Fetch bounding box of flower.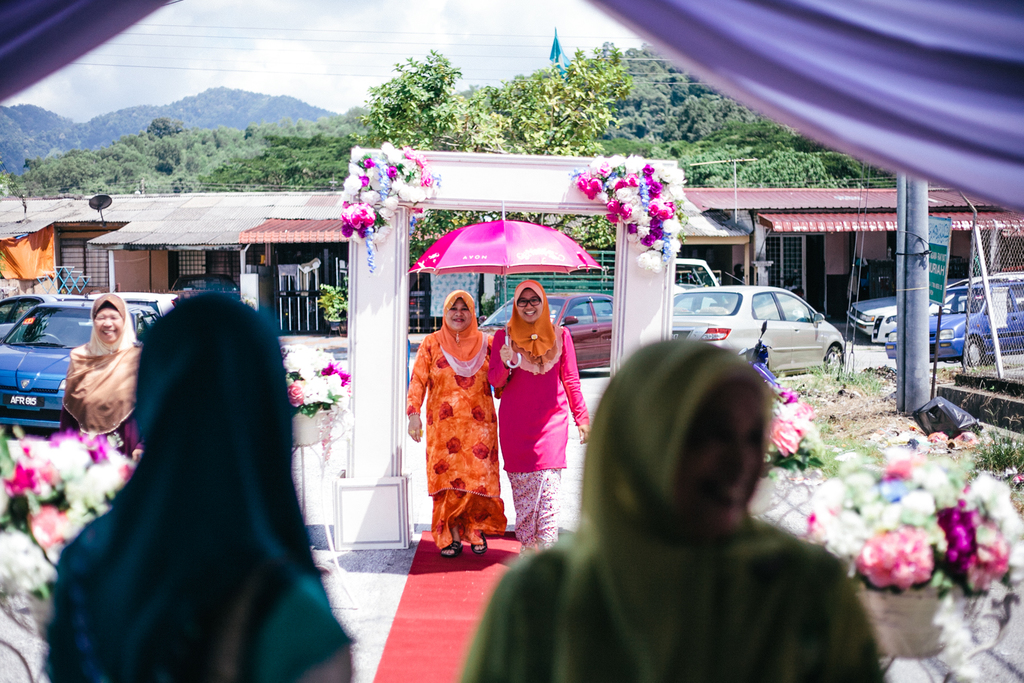
Bbox: 945:522:1023:592.
